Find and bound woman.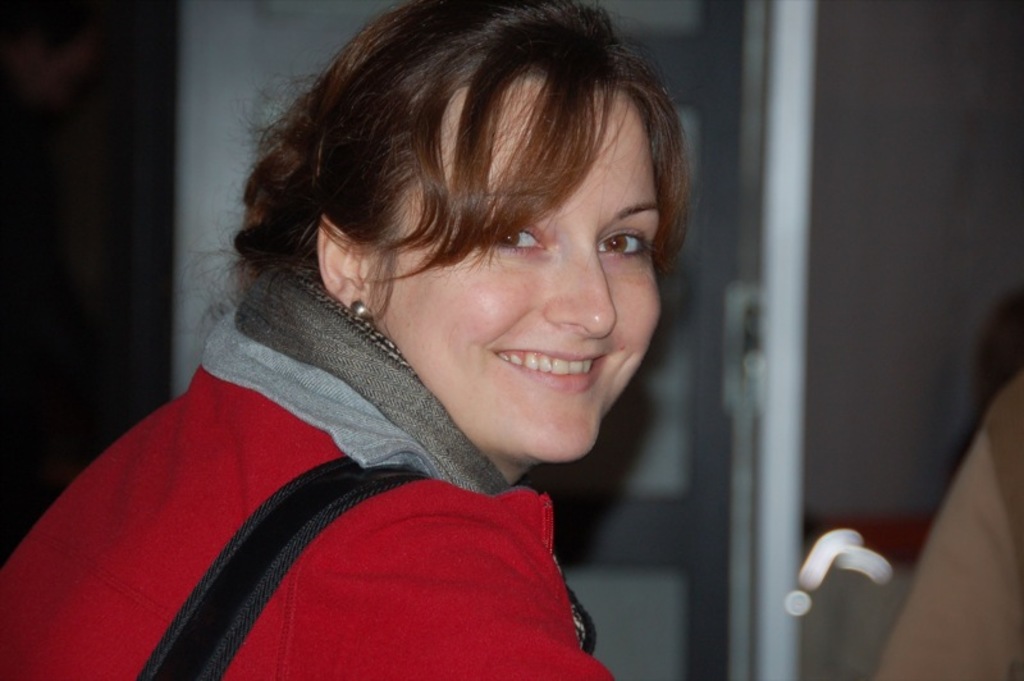
Bound: {"left": 0, "top": 0, "right": 708, "bottom": 680}.
